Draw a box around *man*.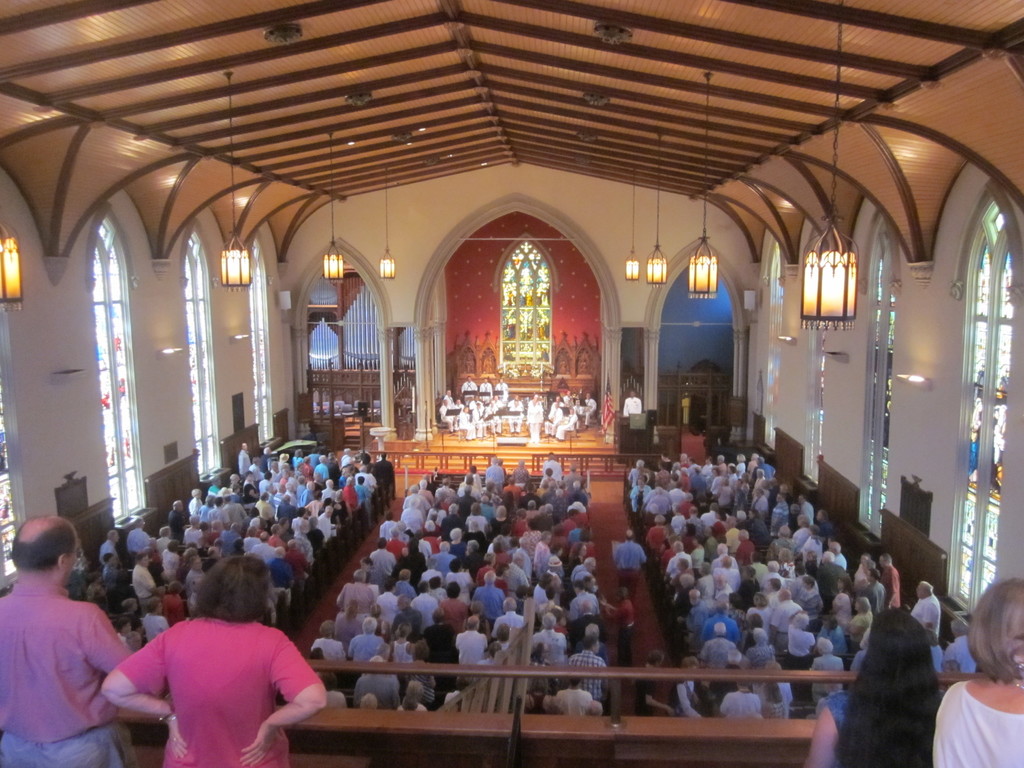
314 503 337 543.
